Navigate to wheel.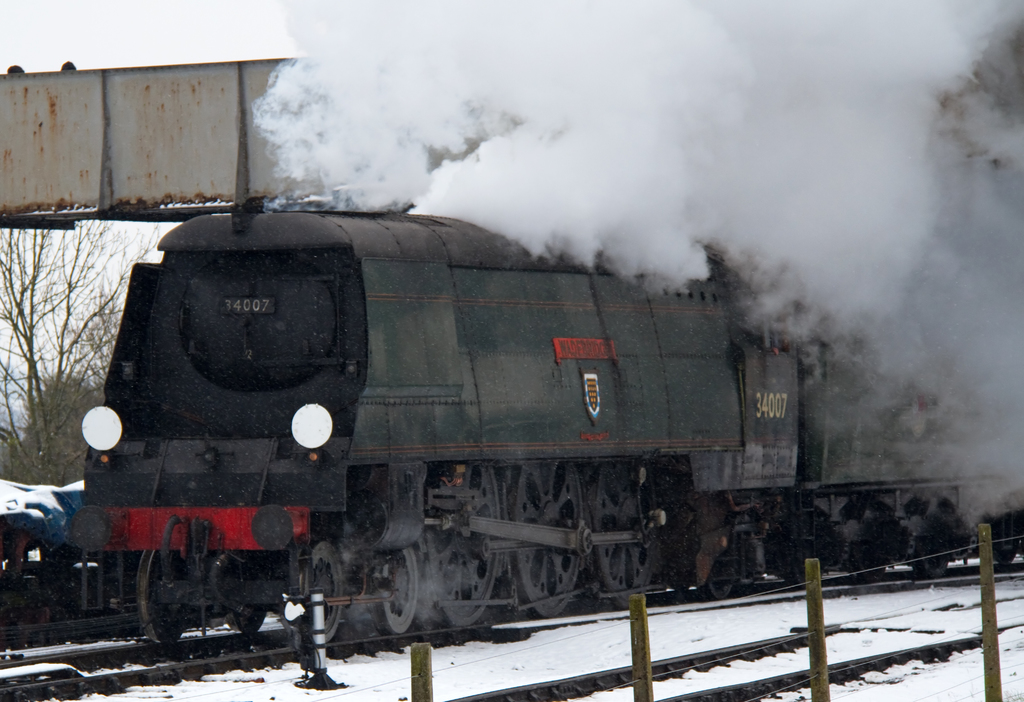
Navigation target: <region>284, 554, 346, 658</region>.
